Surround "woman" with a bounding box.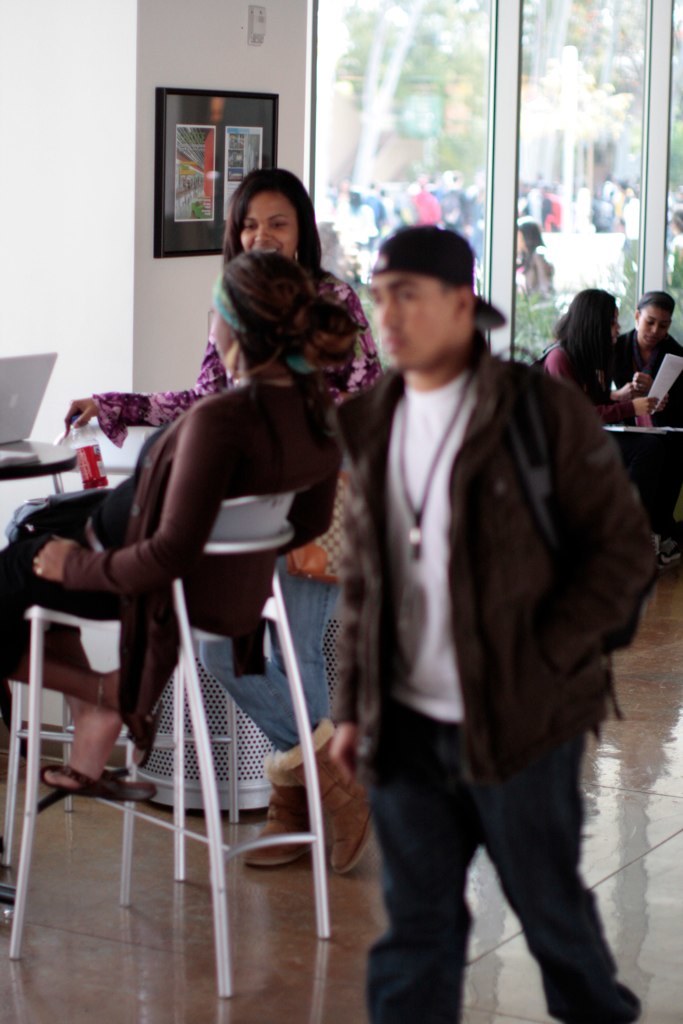
BBox(0, 249, 369, 809).
